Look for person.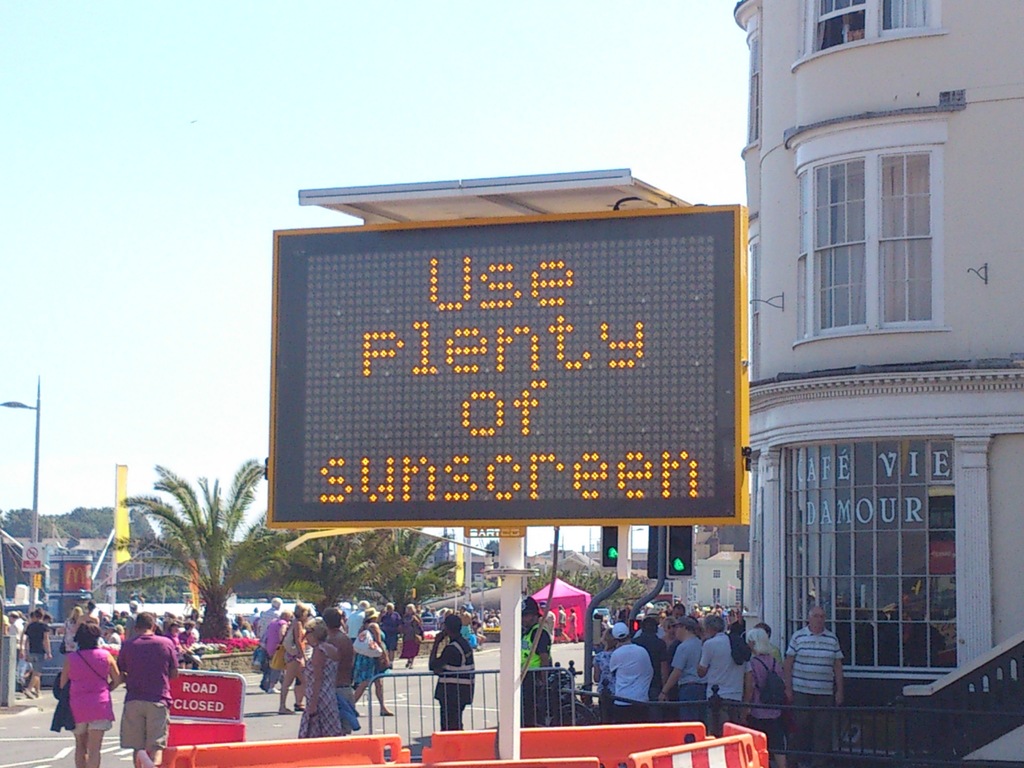
Found: pyautogui.locateOnScreen(333, 601, 367, 663).
